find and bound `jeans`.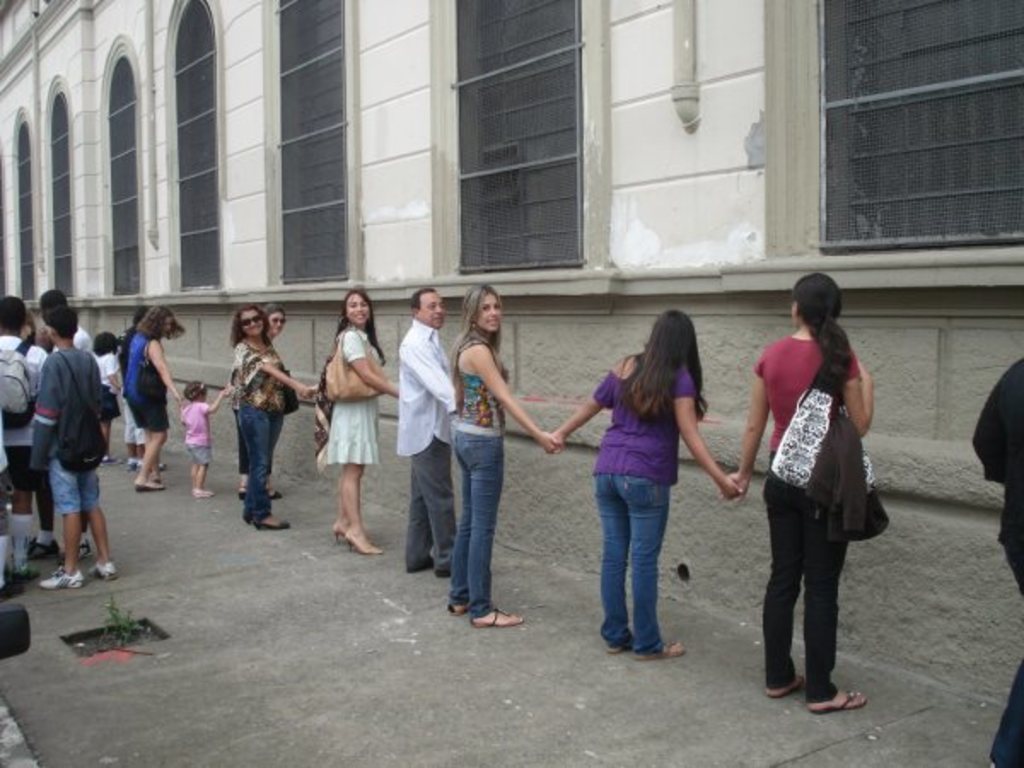
Bound: box=[985, 551, 1021, 766].
